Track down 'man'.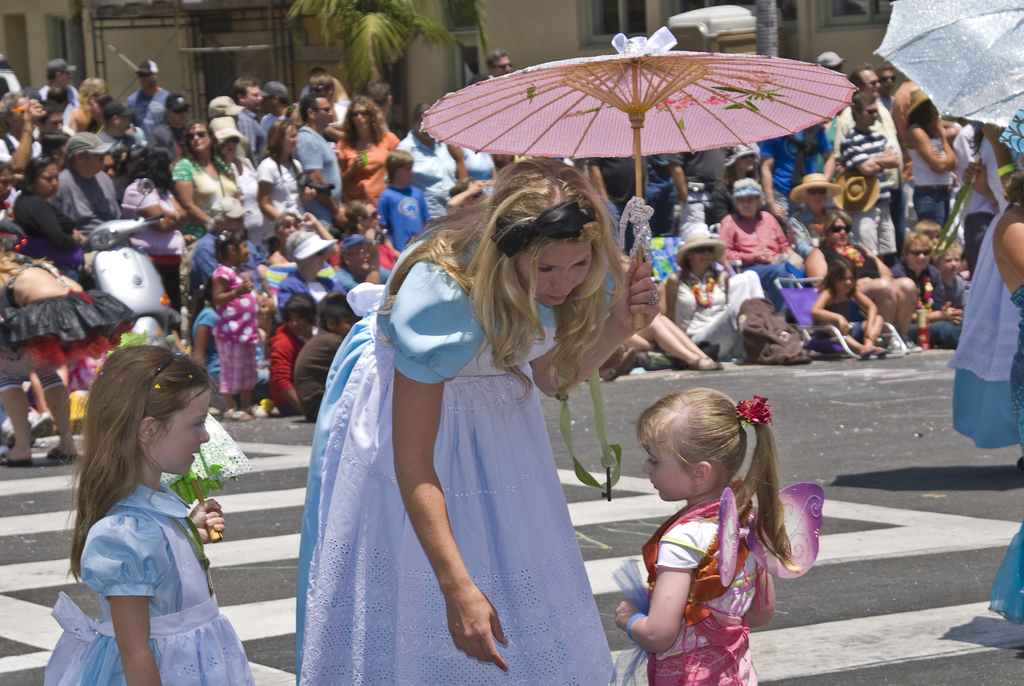
Tracked to crop(252, 76, 296, 159).
